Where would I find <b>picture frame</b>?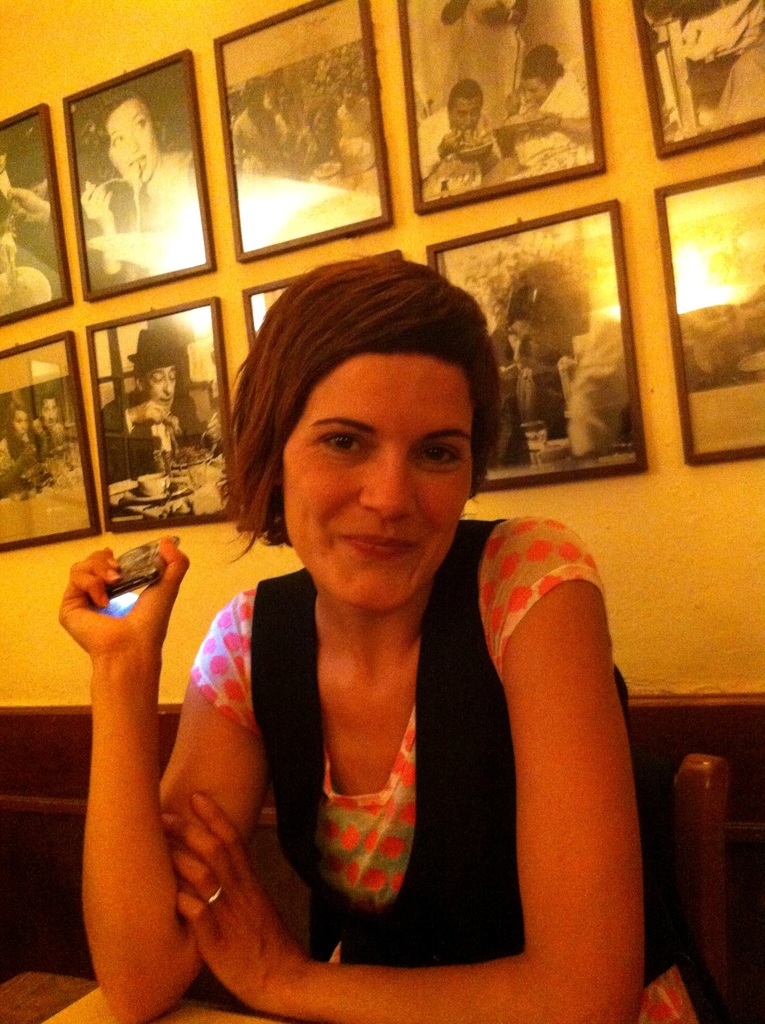
At (396,0,601,211).
